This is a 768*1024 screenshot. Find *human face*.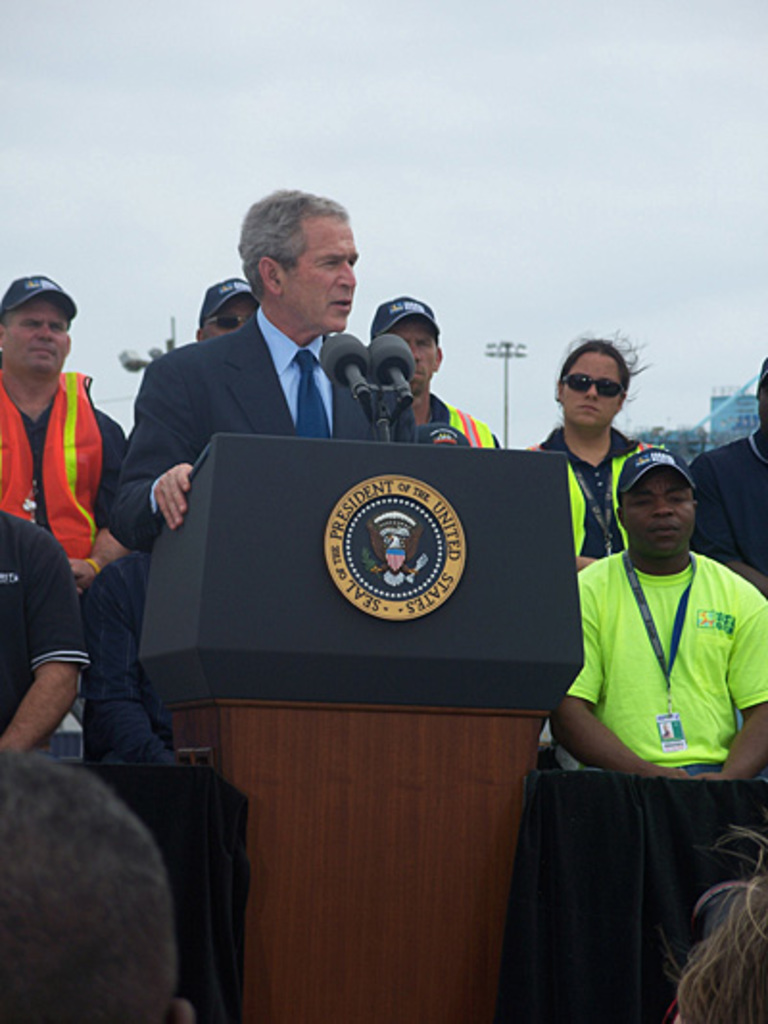
Bounding box: <bbox>286, 209, 361, 332</bbox>.
